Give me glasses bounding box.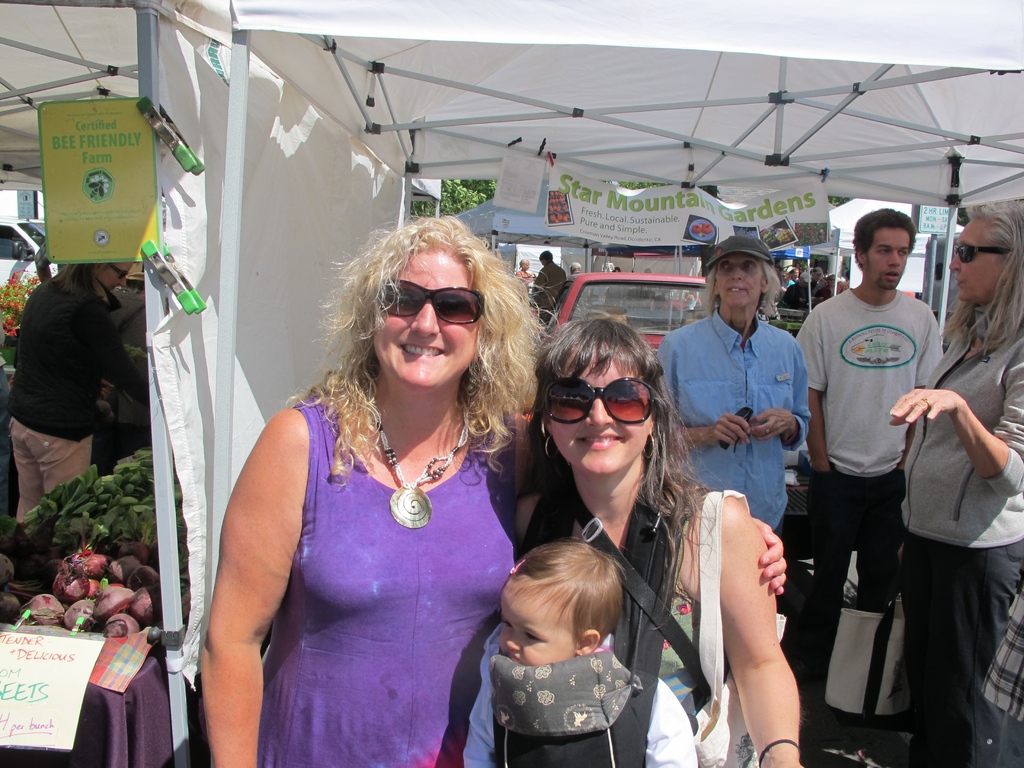
l=534, t=373, r=658, b=428.
